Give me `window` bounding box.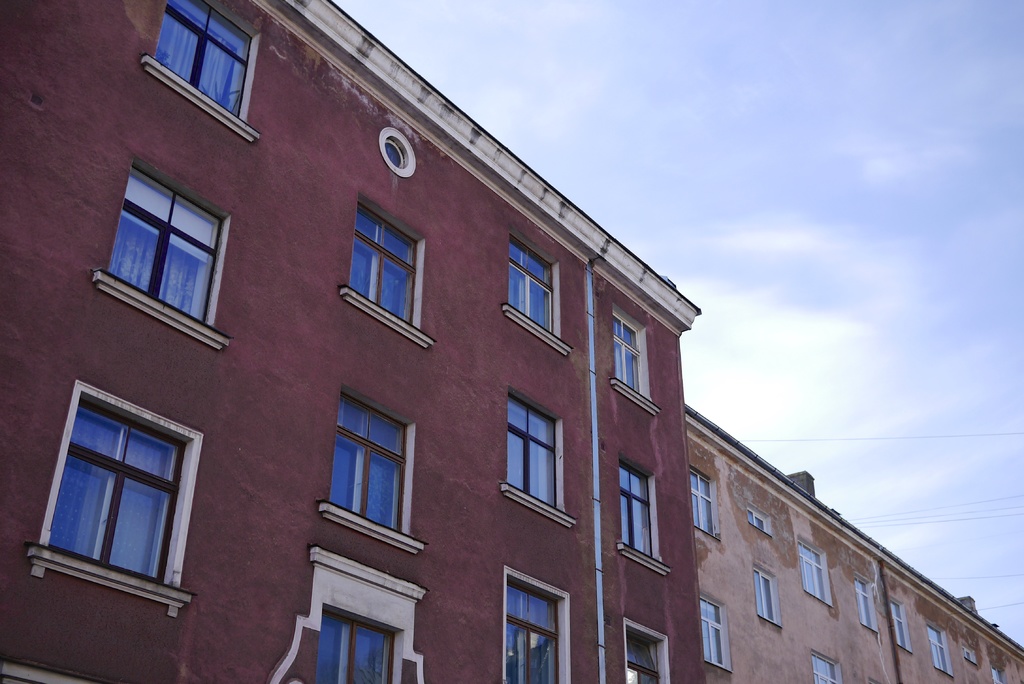
799/544/828/598.
